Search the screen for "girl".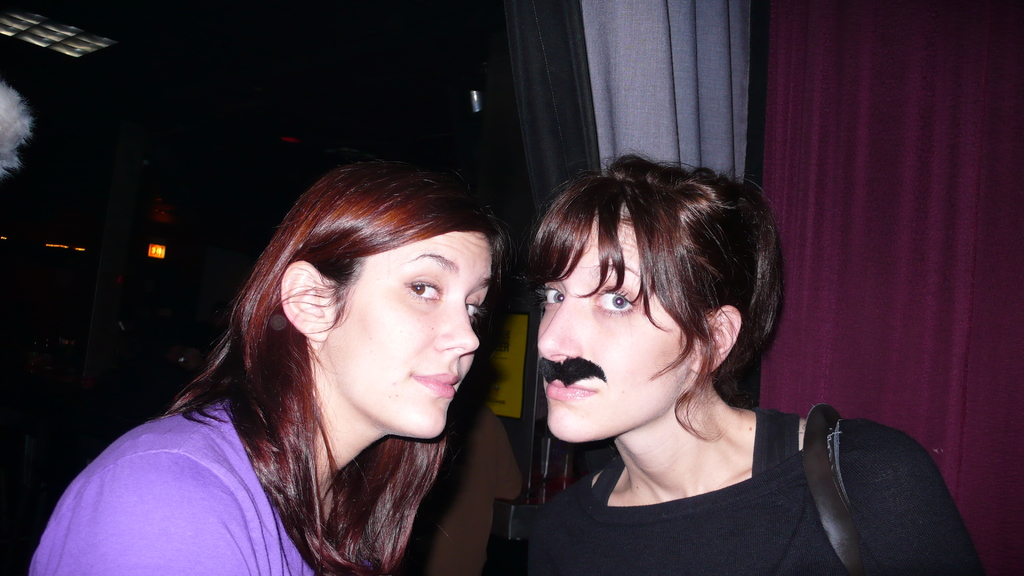
Found at <region>26, 161, 509, 575</region>.
